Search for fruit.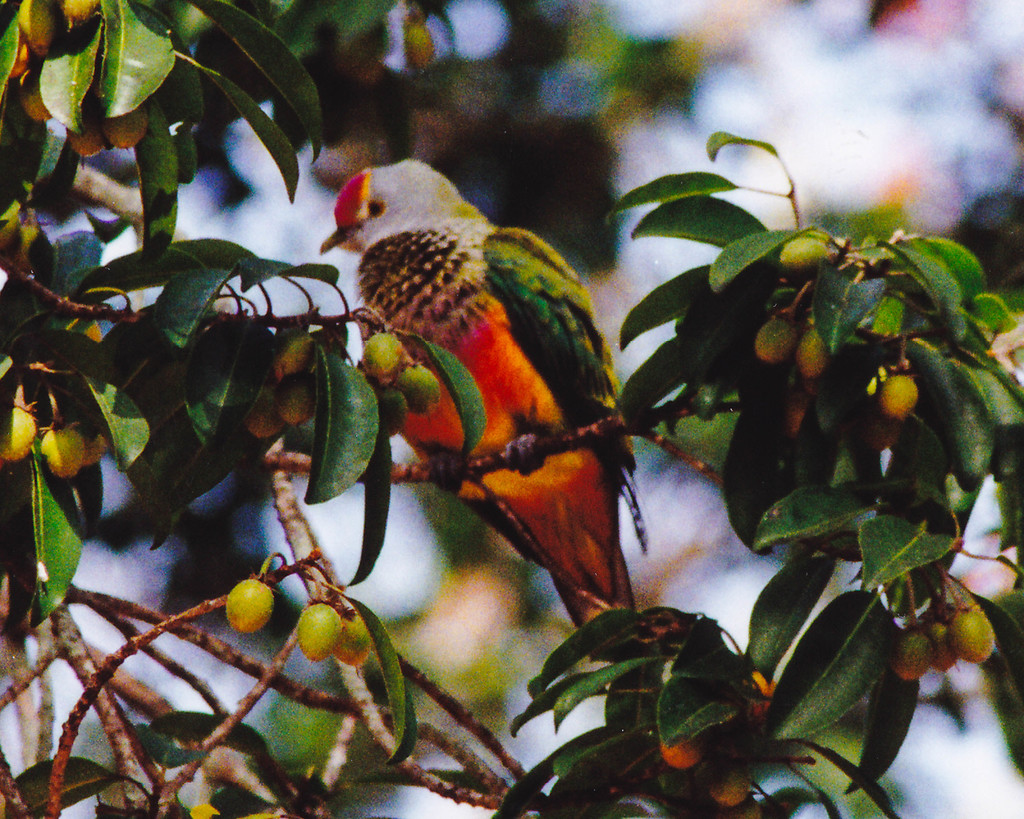
Found at <bbox>229, 578, 273, 632</bbox>.
